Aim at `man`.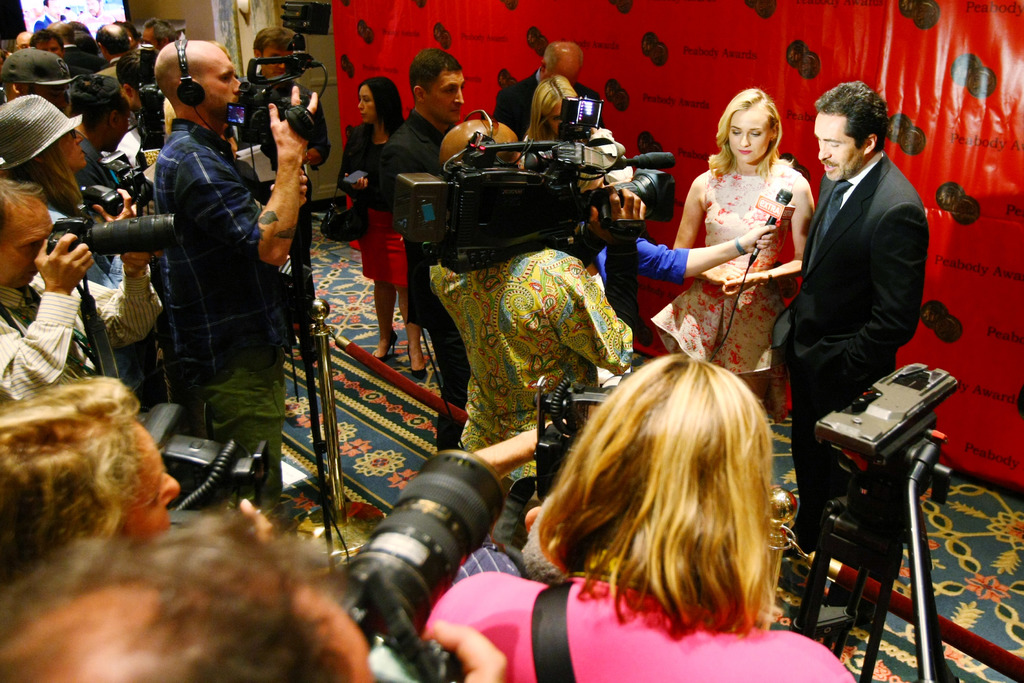
Aimed at <box>0,506,508,682</box>.
